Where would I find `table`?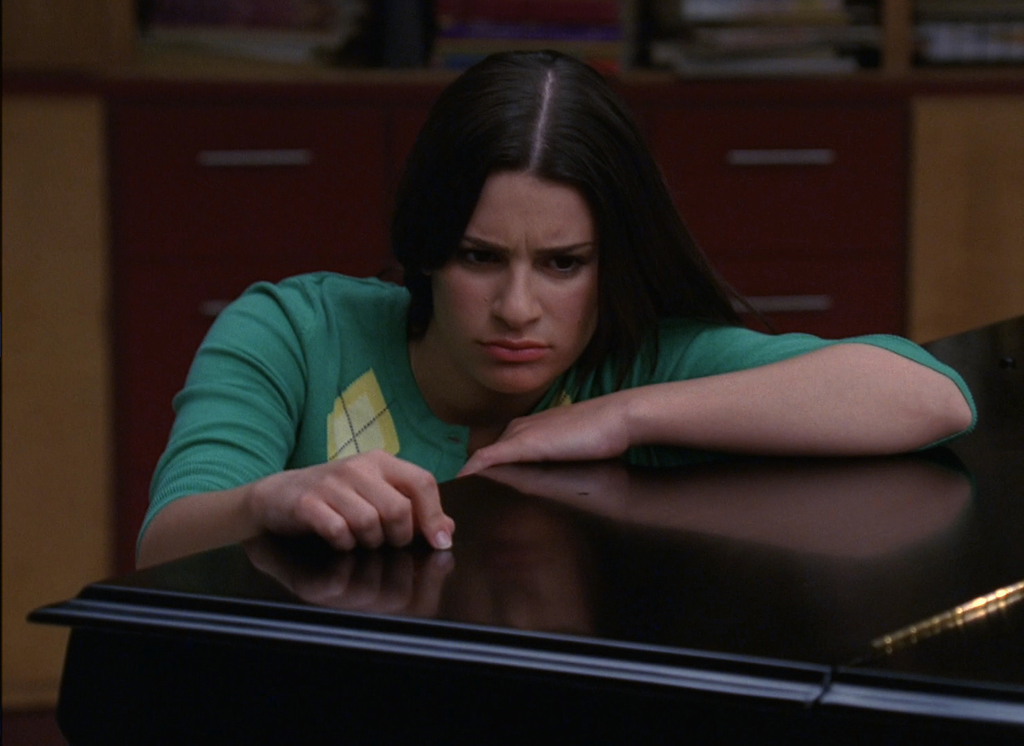
At (26,315,1023,745).
